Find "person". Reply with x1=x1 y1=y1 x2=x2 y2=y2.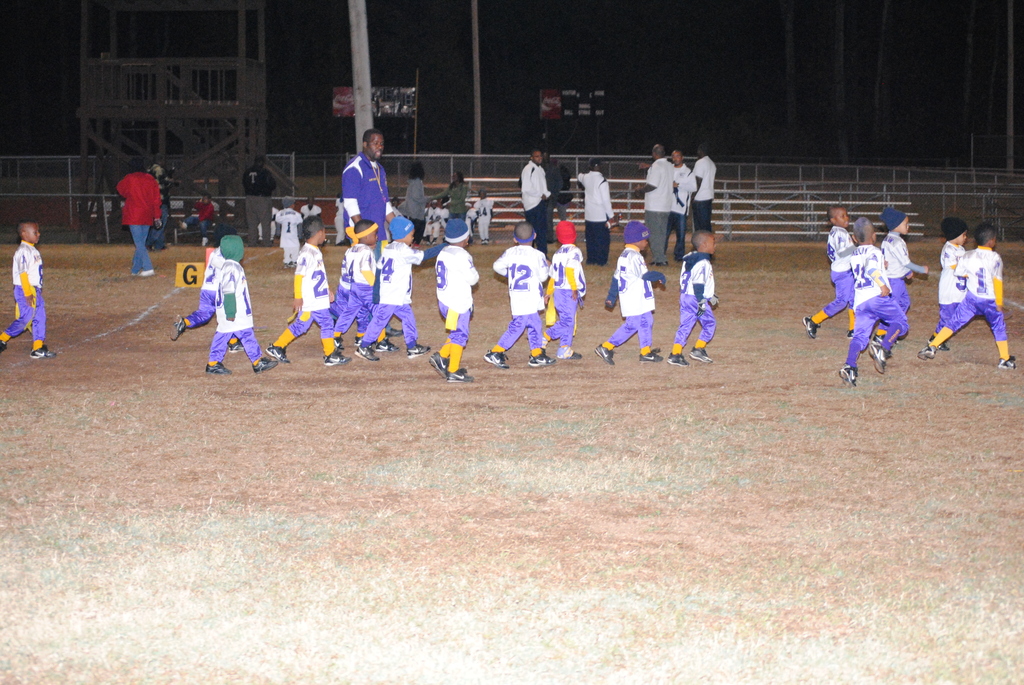
x1=670 y1=145 x2=701 y2=260.
